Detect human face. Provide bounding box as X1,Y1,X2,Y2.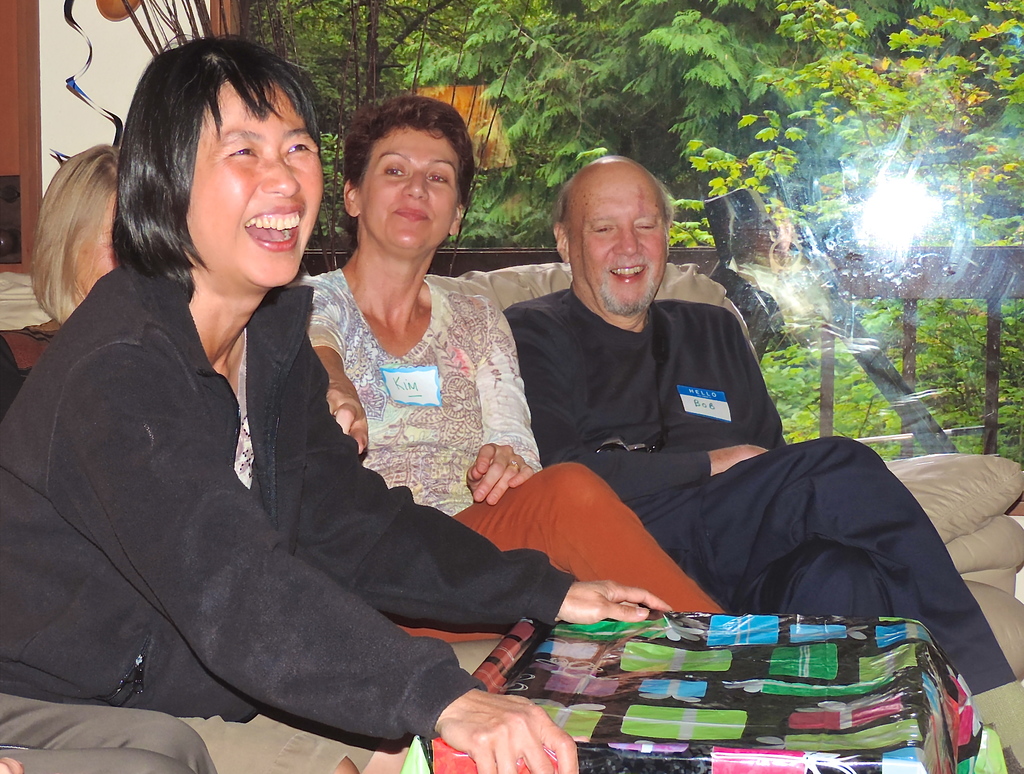
187,83,323,285.
